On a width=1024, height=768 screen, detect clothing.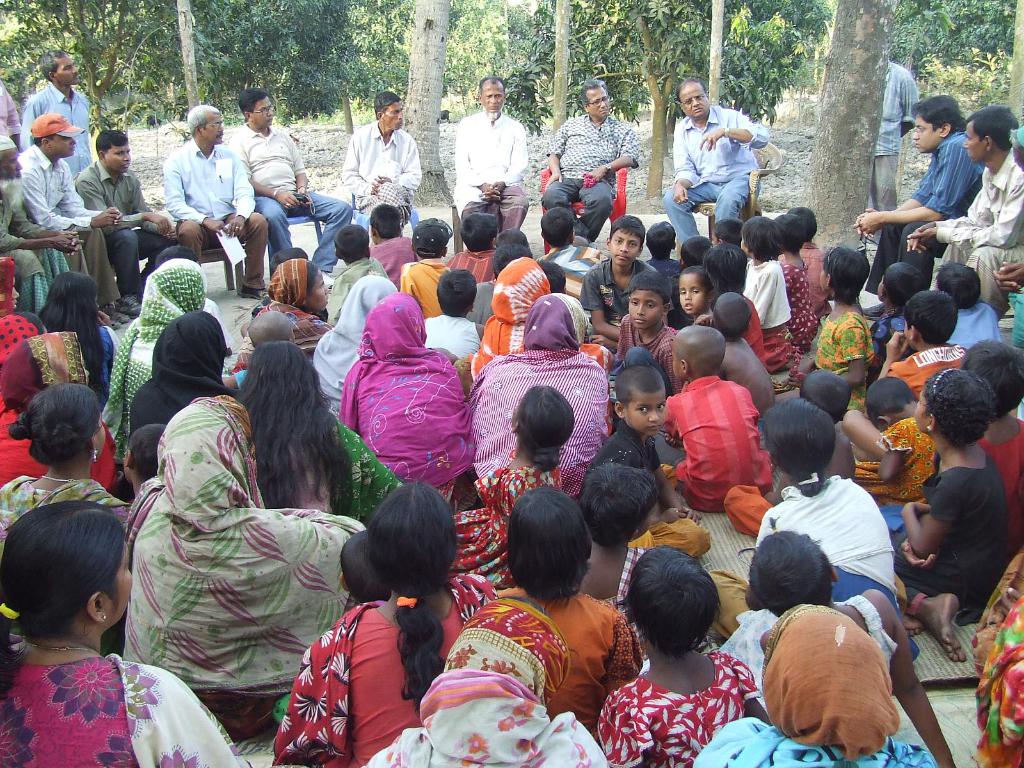
659, 99, 772, 250.
